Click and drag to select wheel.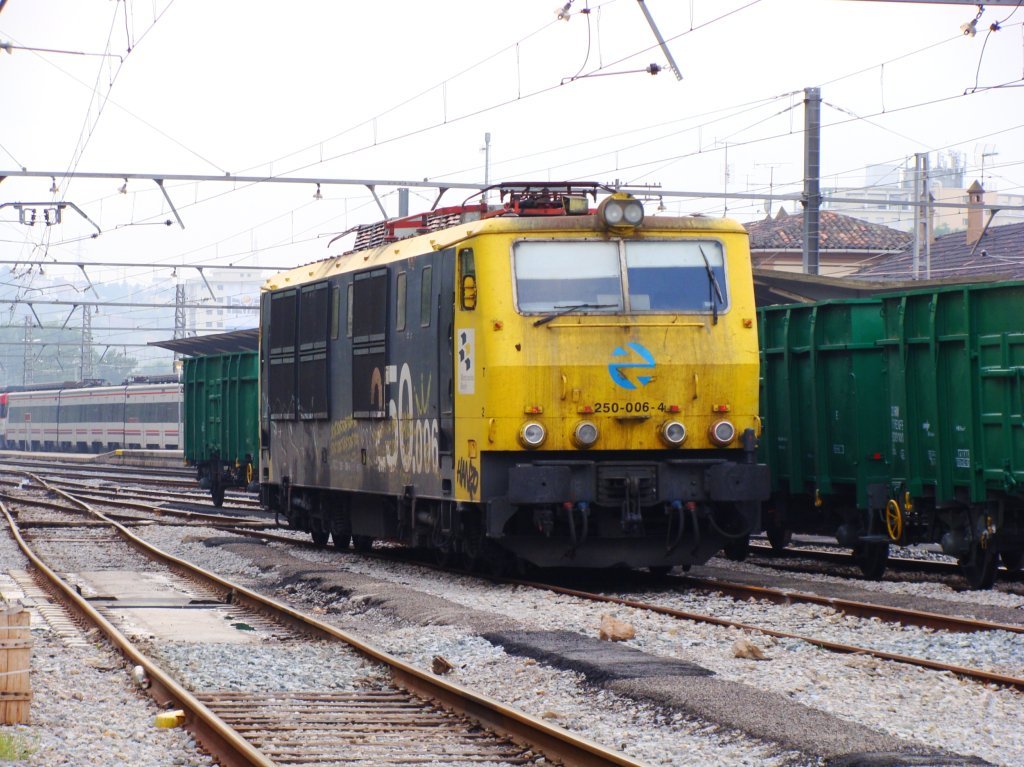
Selection: x1=770, y1=531, x2=790, y2=552.
